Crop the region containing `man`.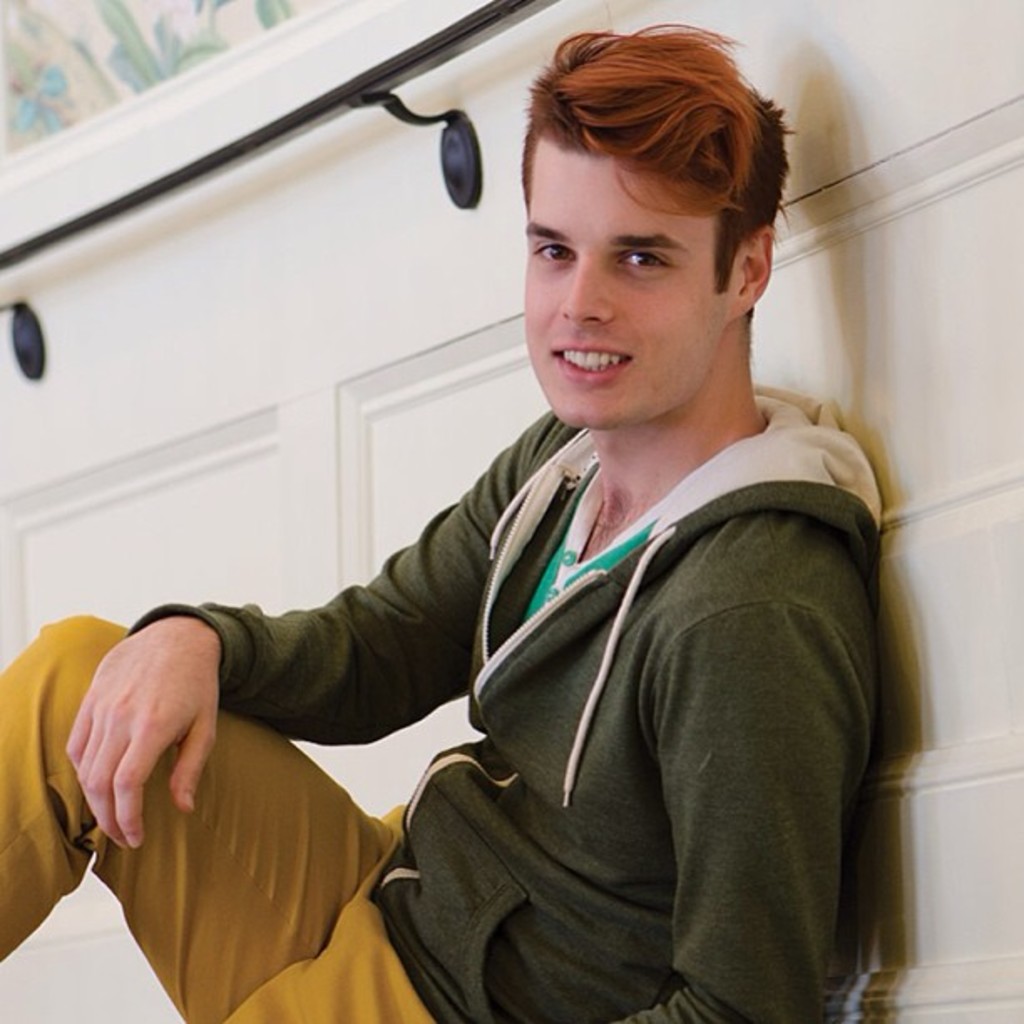
Crop region: bbox=[120, 79, 925, 1004].
